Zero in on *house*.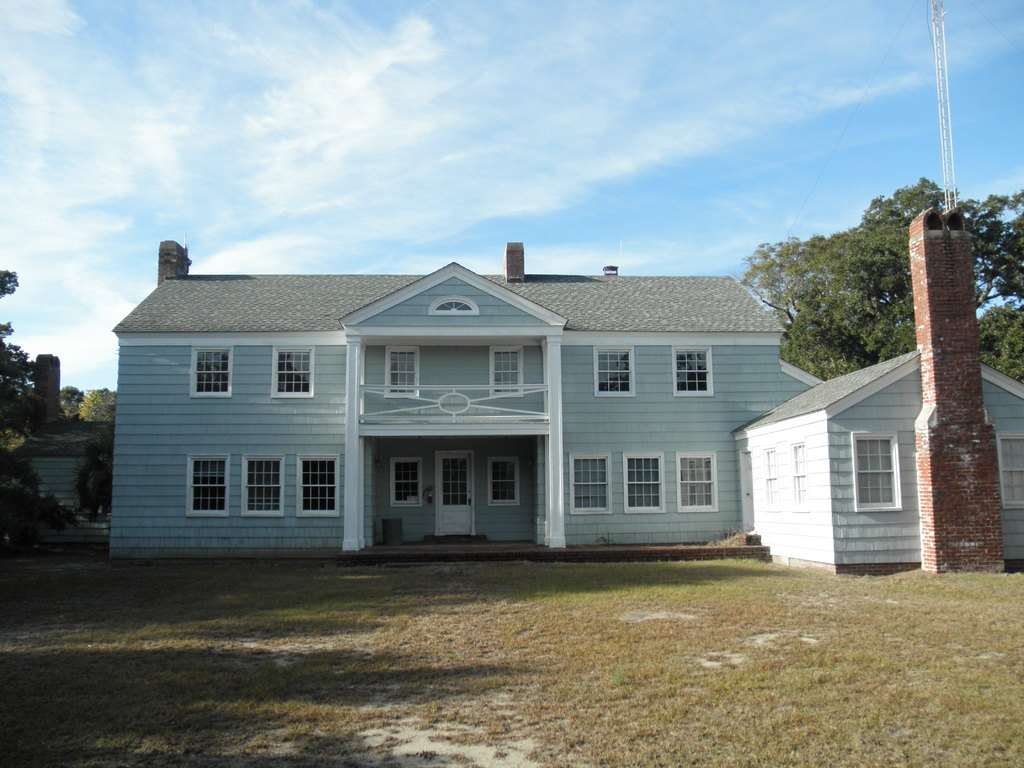
Zeroed in: <box>739,193,1023,577</box>.
